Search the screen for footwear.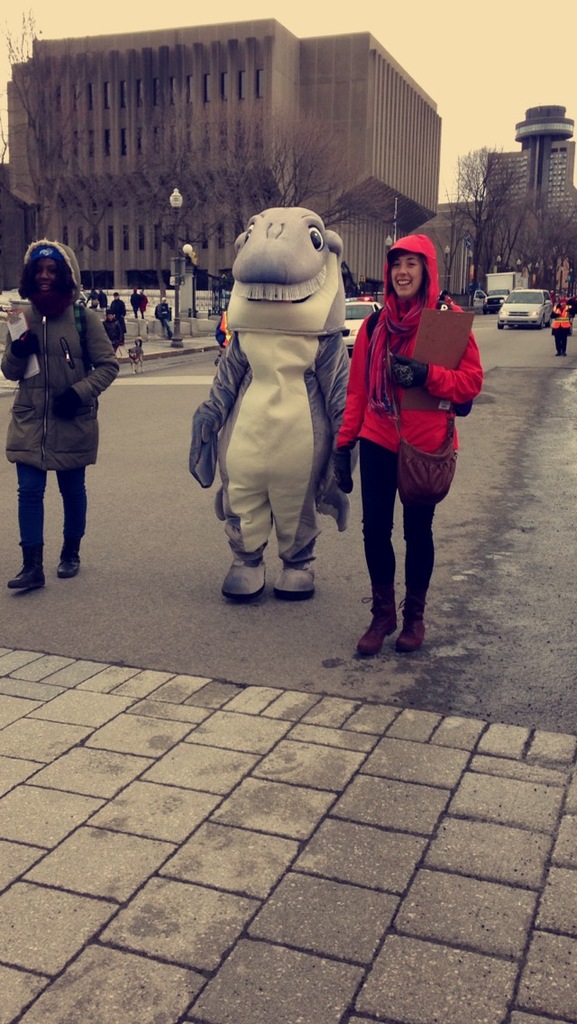
Found at 357/597/397/657.
